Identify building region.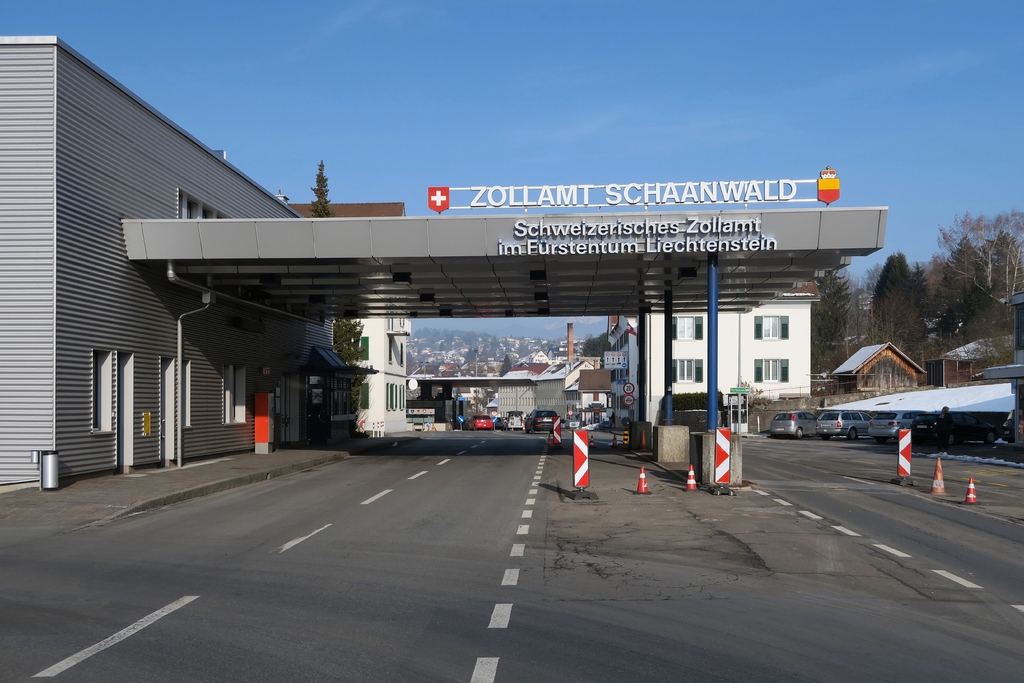
Region: {"x1": 277, "y1": 195, "x2": 407, "y2": 435}.
